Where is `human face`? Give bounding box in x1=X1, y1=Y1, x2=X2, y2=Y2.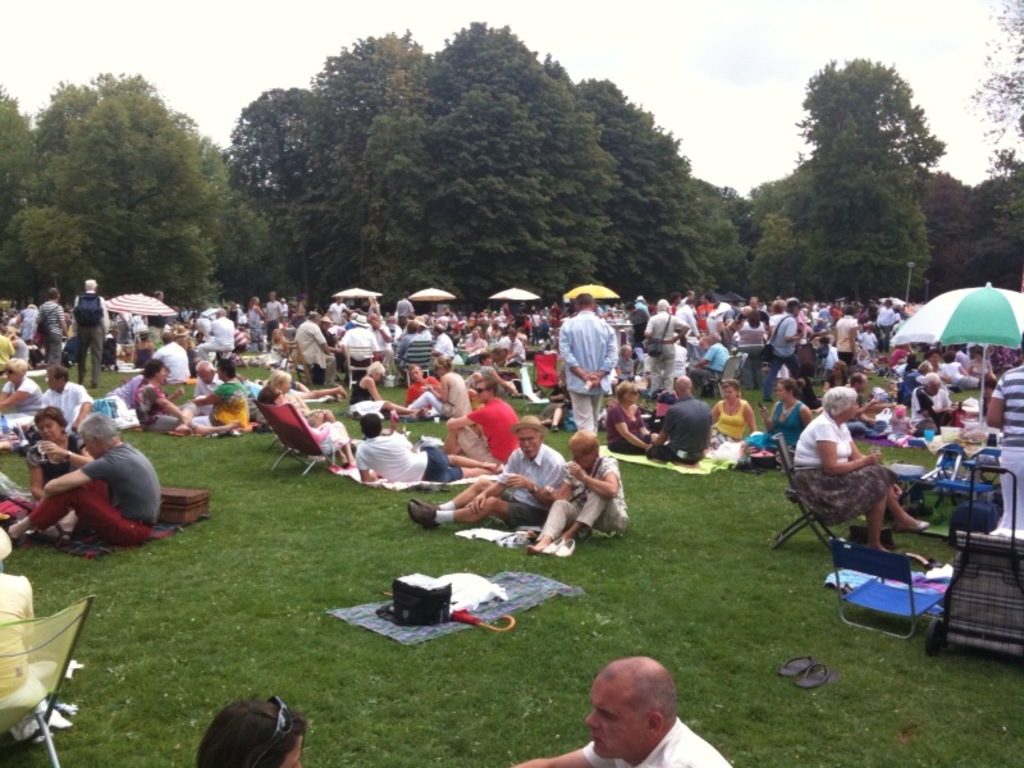
x1=82, y1=436, x2=101, y2=458.
